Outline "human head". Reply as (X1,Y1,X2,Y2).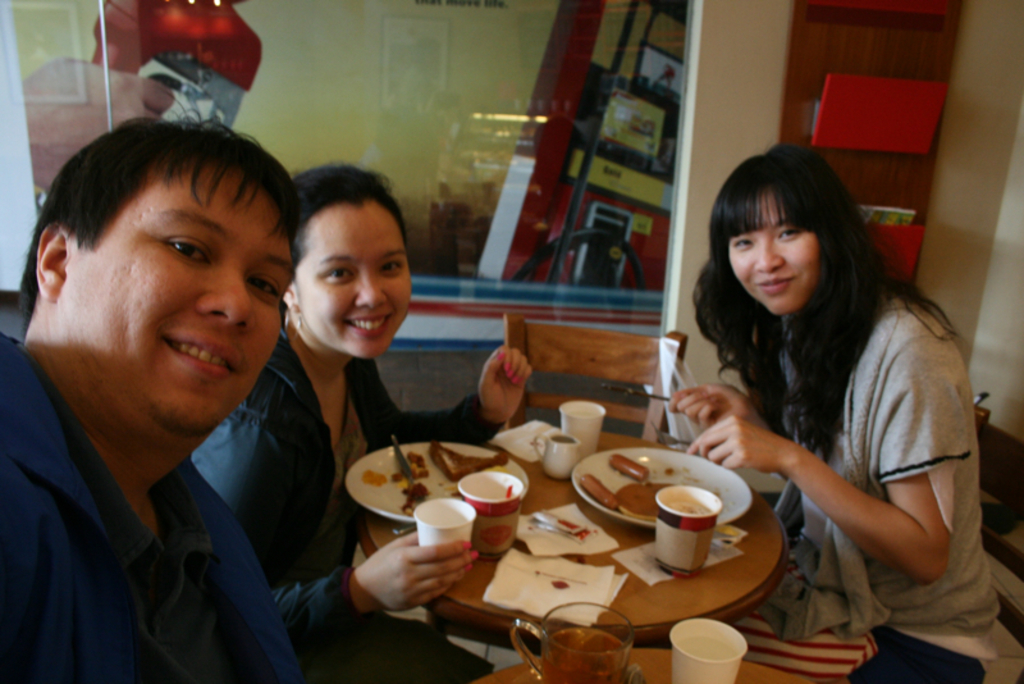
(708,145,868,323).
